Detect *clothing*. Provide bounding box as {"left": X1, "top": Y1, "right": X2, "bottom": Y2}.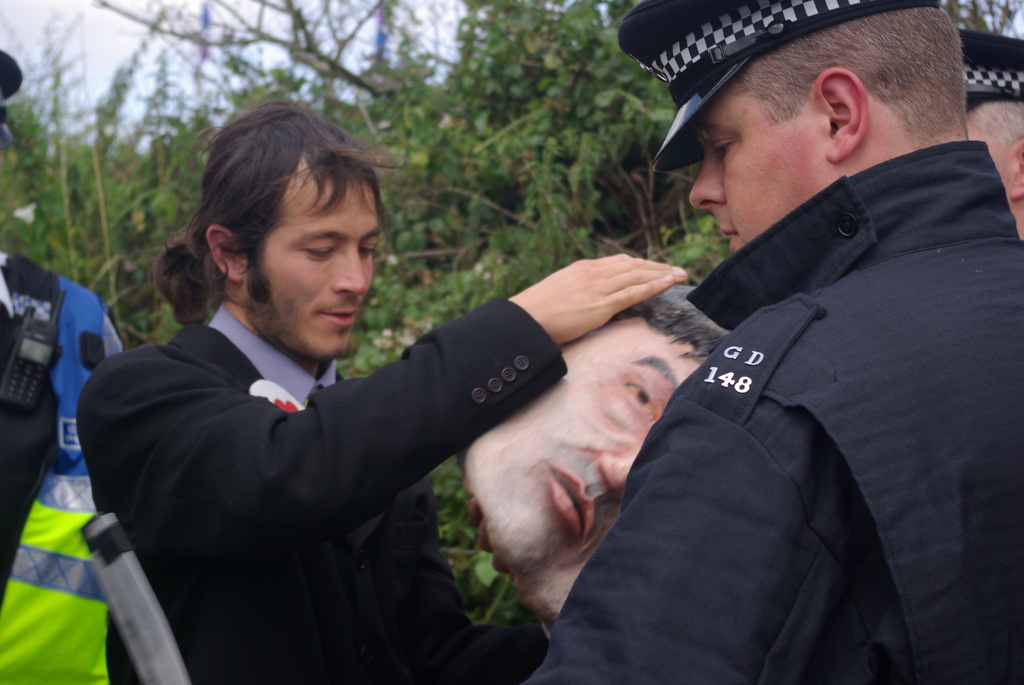
{"left": 76, "top": 292, "right": 570, "bottom": 684}.
